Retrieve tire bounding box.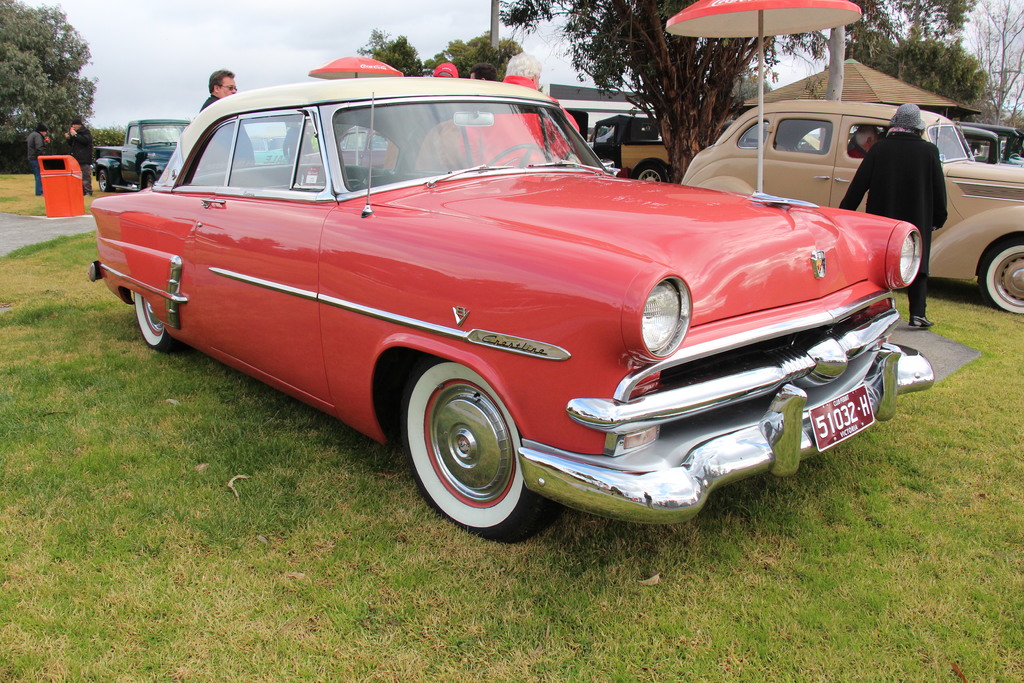
Bounding box: [left=143, top=172, right=154, bottom=190].
